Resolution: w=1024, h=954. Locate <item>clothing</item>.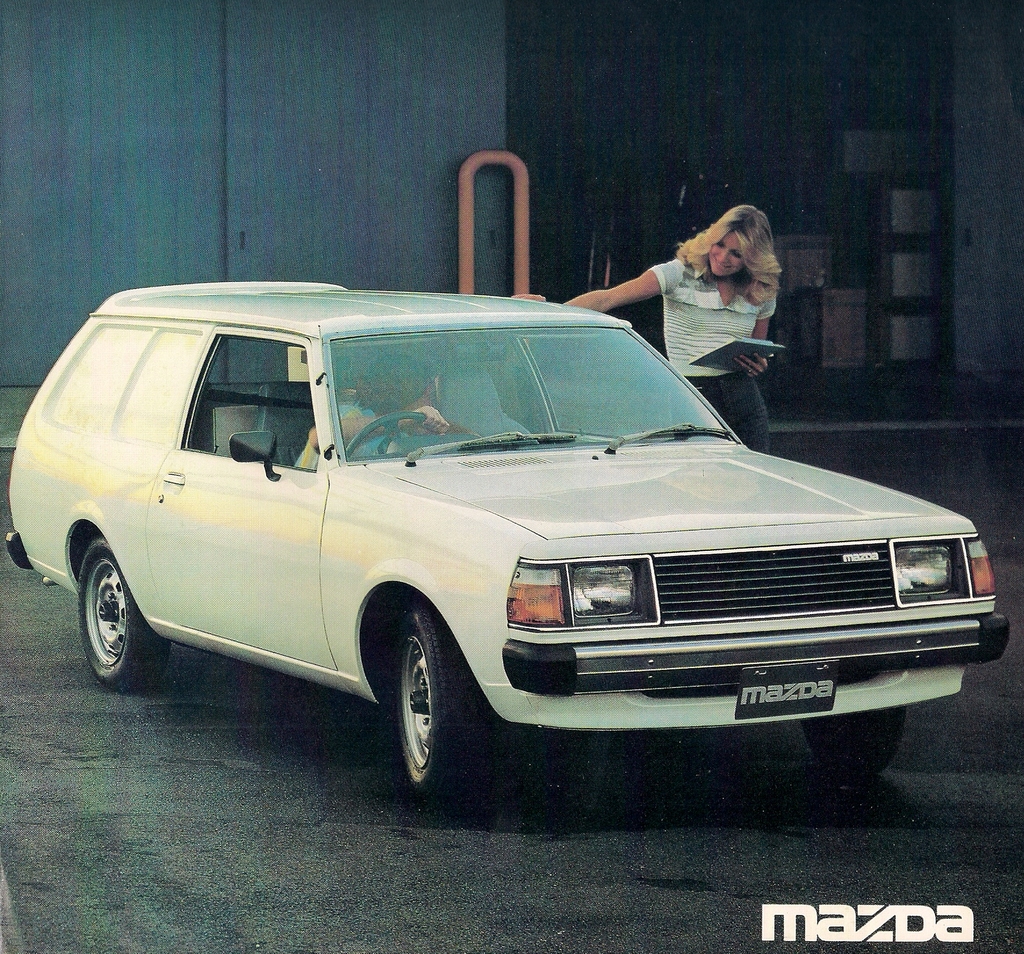
rect(586, 227, 808, 378).
